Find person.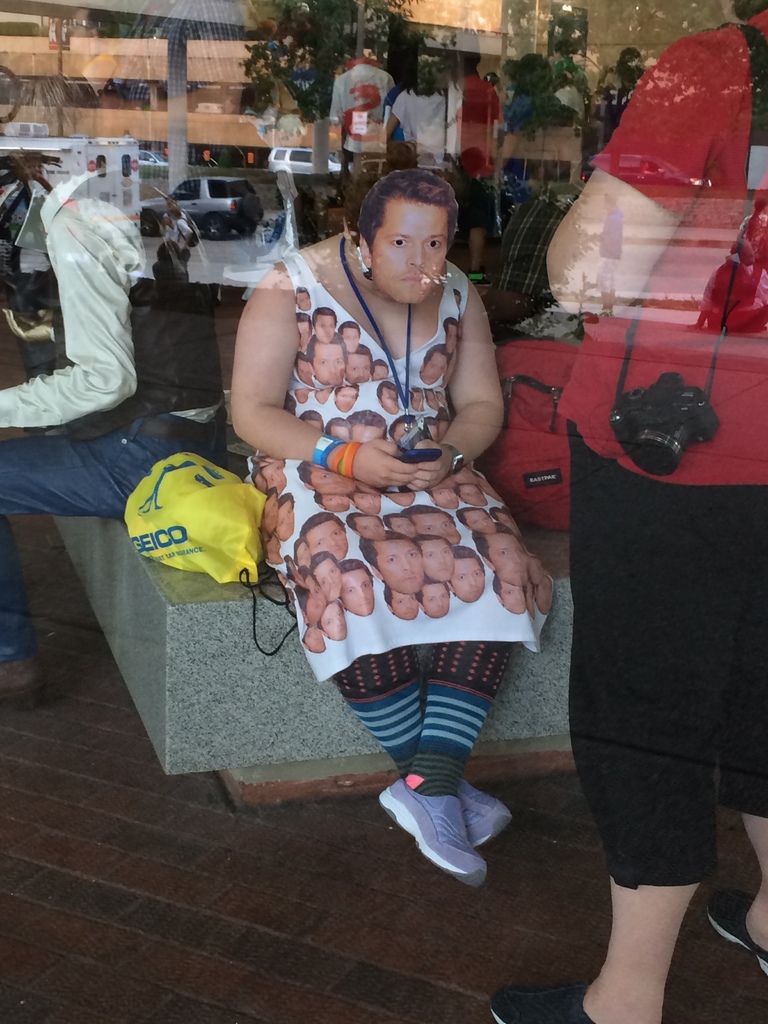
(407, 383, 424, 410).
